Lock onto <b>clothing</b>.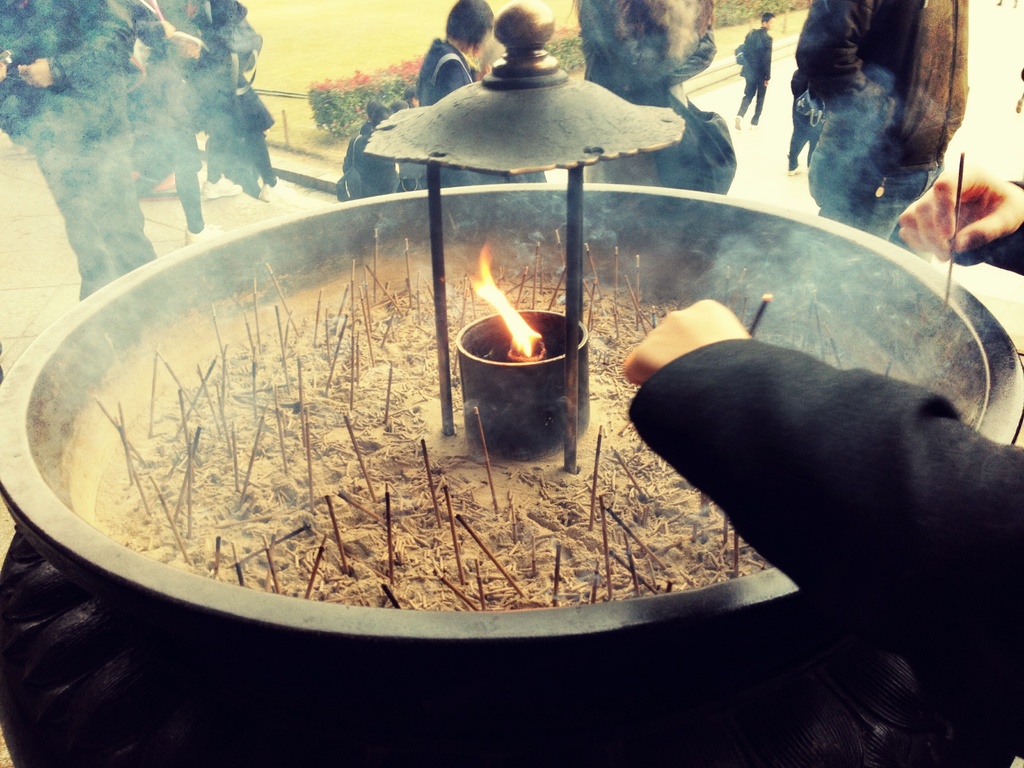
Locked: select_region(0, 0, 163, 285).
